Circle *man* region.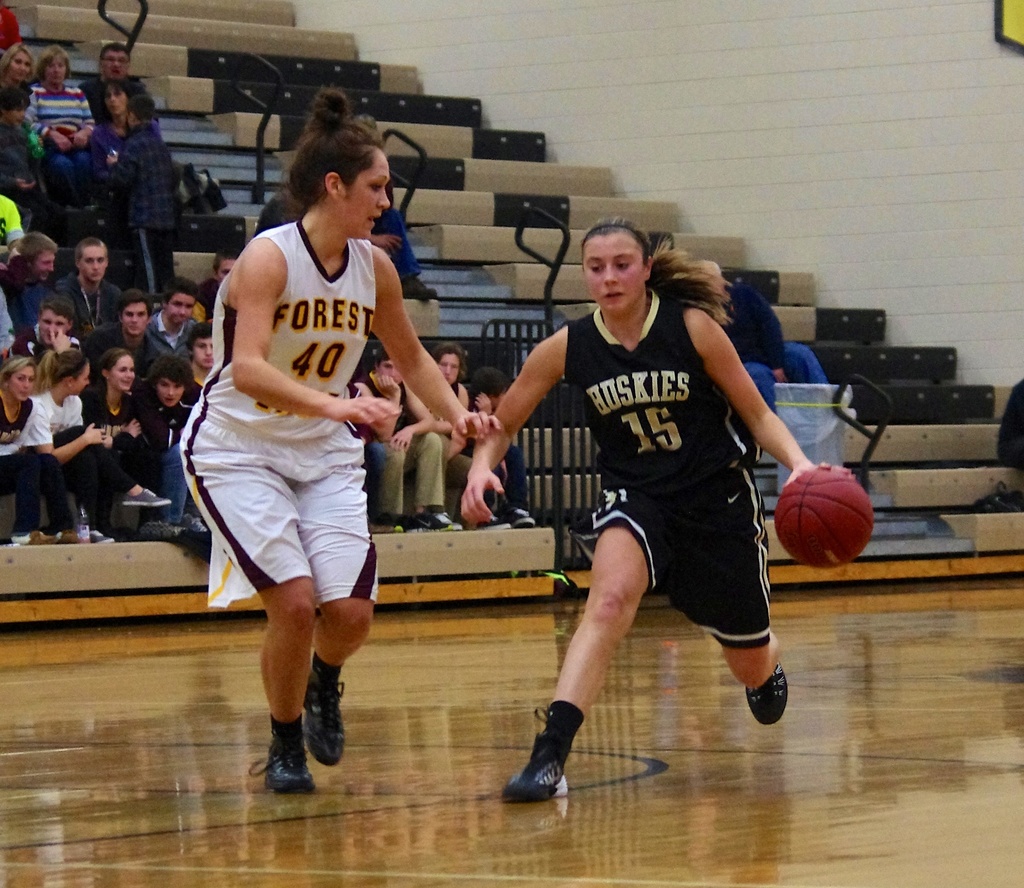
Region: box=[1, 232, 56, 329].
